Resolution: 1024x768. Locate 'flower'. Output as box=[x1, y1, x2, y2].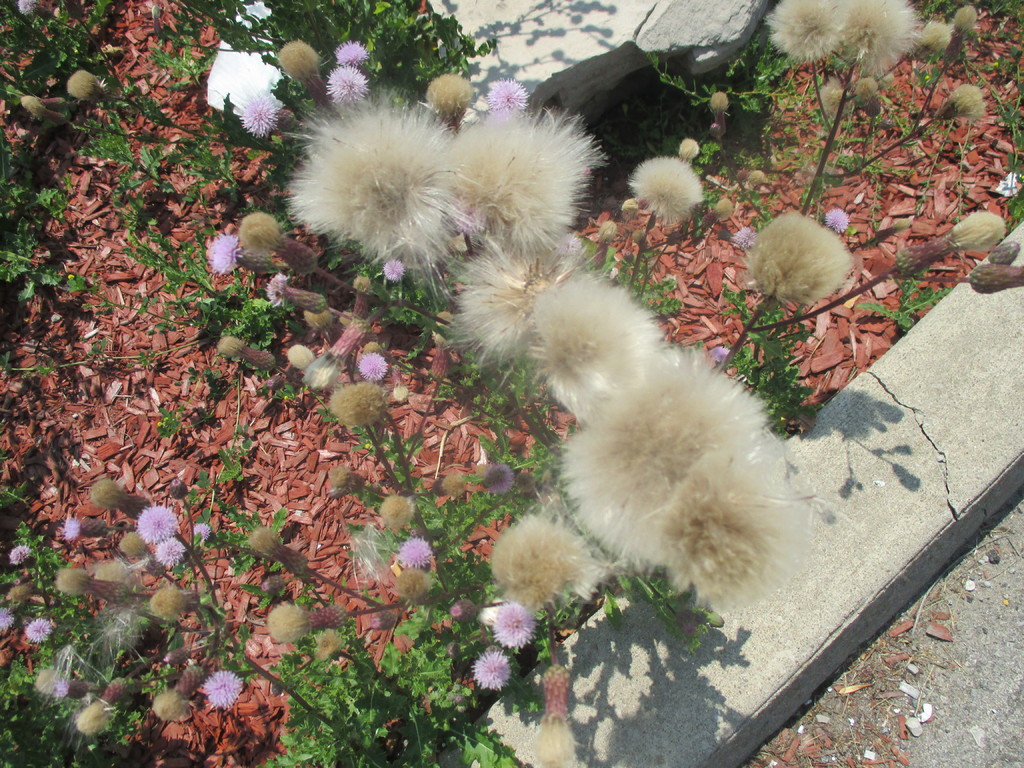
box=[12, 0, 44, 13].
